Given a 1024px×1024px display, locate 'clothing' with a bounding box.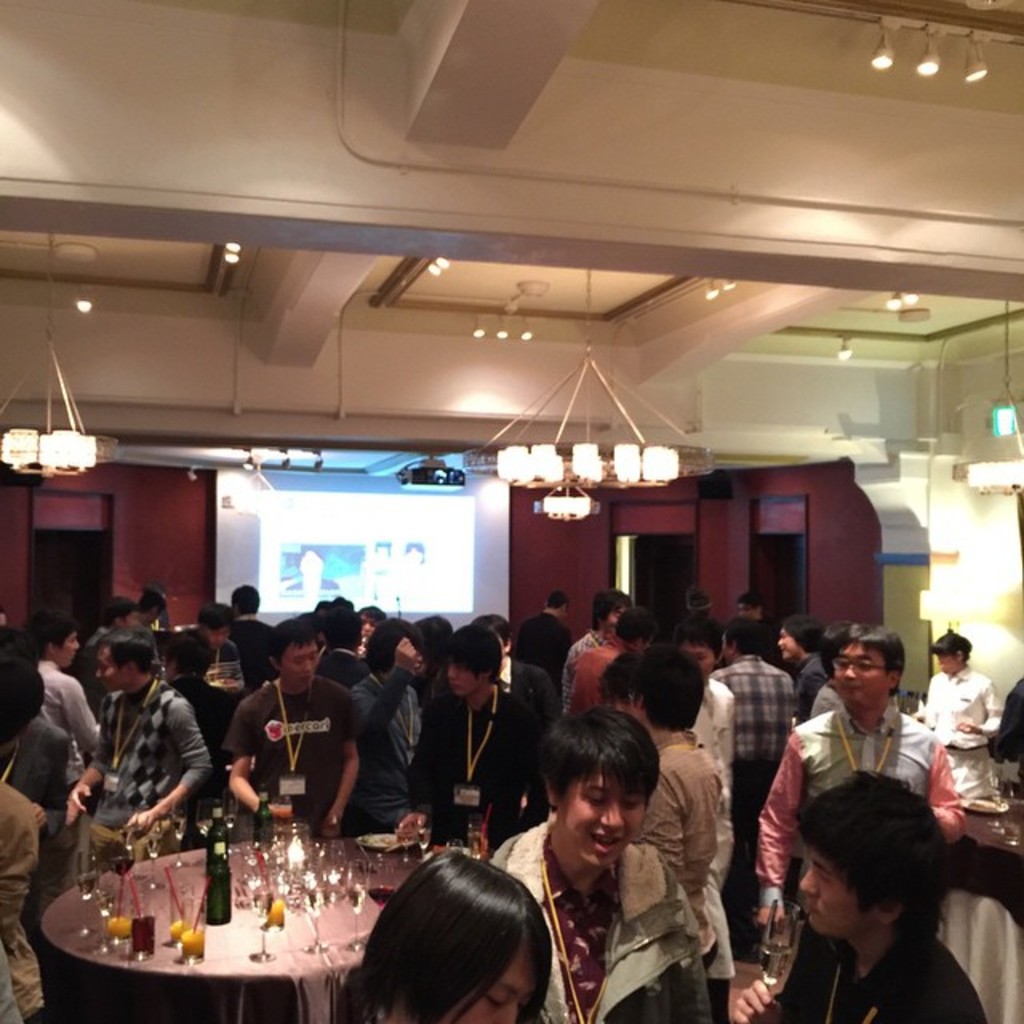
Located: 730:923:1013:1018.
